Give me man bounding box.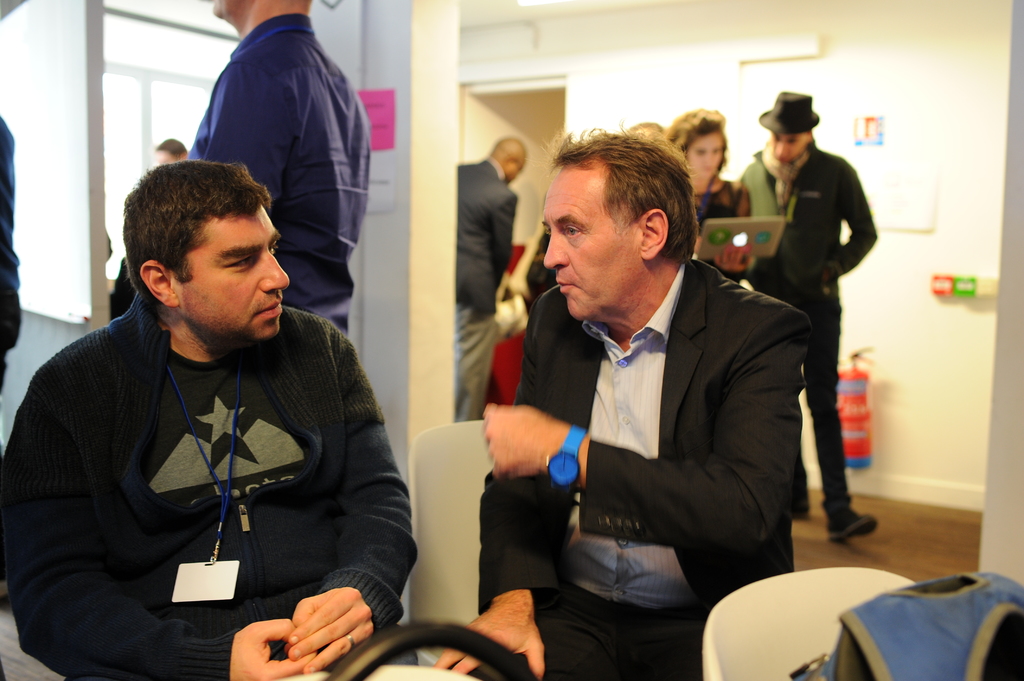
bbox=(729, 87, 880, 550).
